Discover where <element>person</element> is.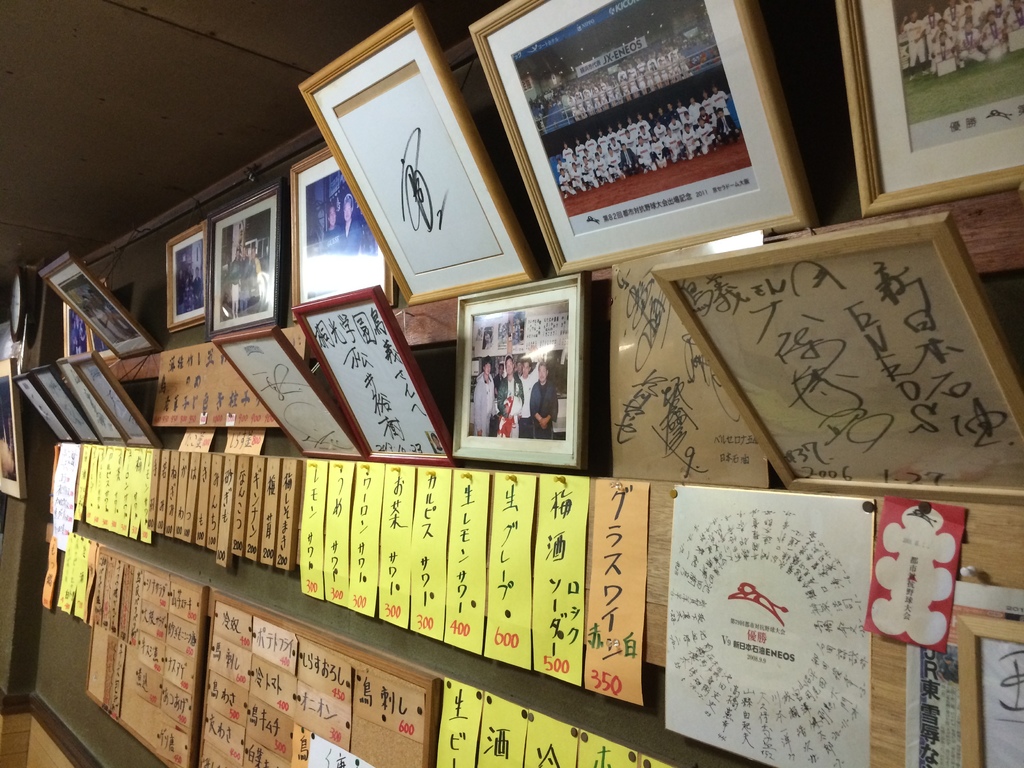
Discovered at region(476, 365, 497, 436).
